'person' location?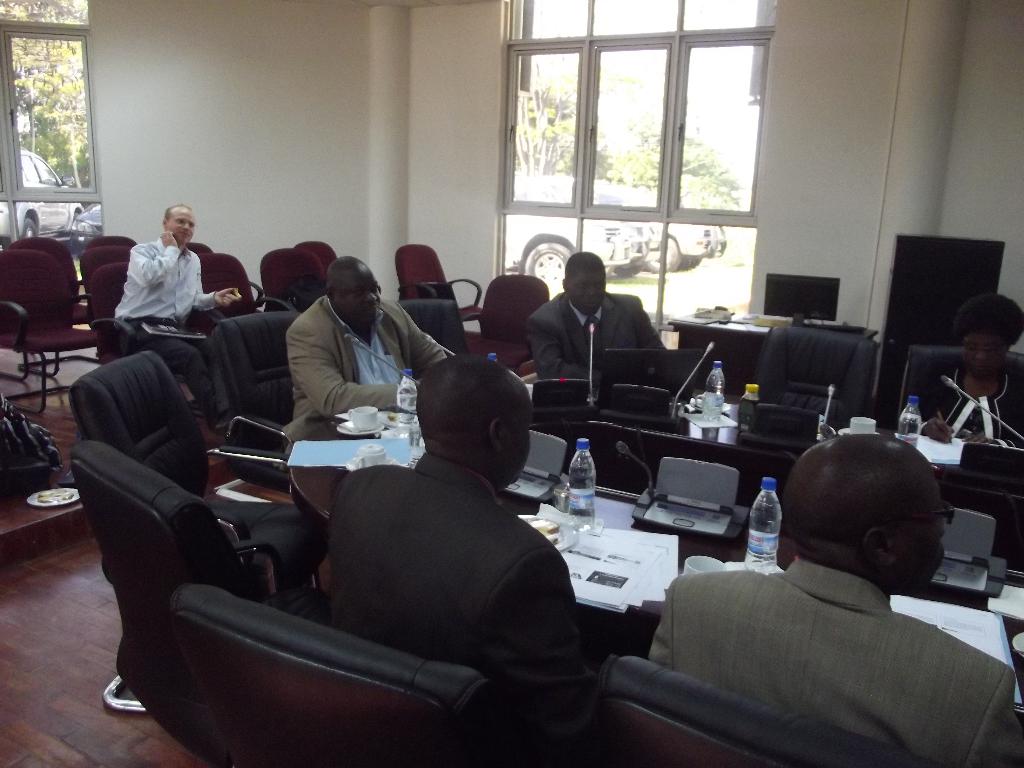
crop(107, 207, 241, 431)
